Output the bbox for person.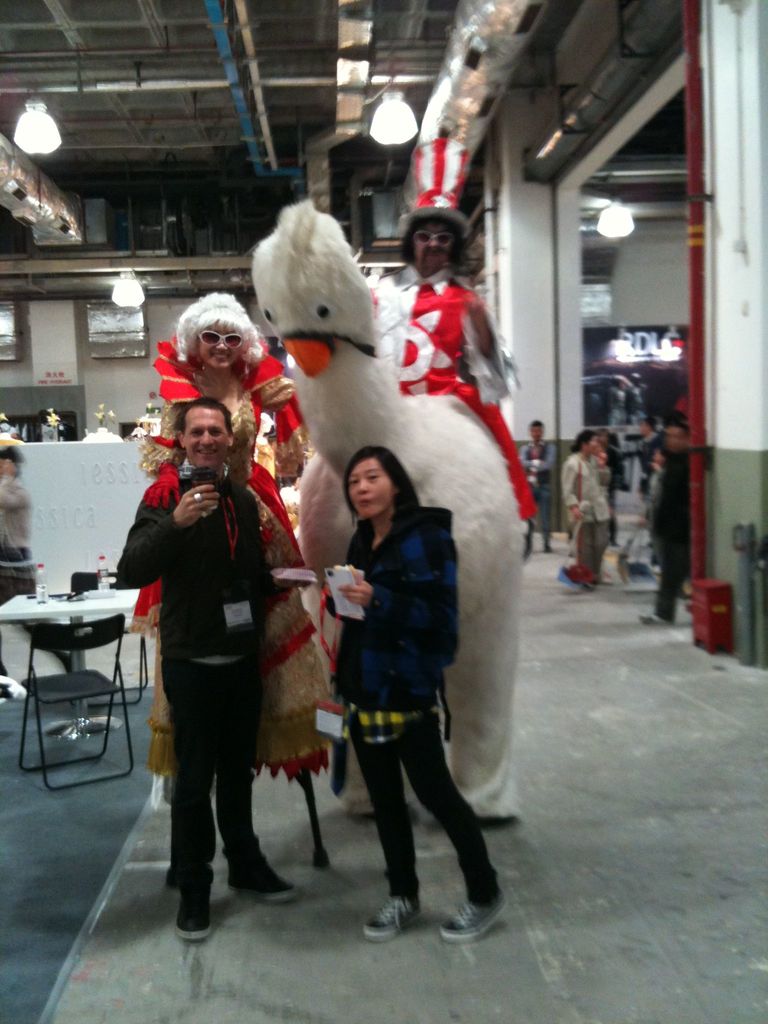
[left=633, top=414, right=668, bottom=486].
